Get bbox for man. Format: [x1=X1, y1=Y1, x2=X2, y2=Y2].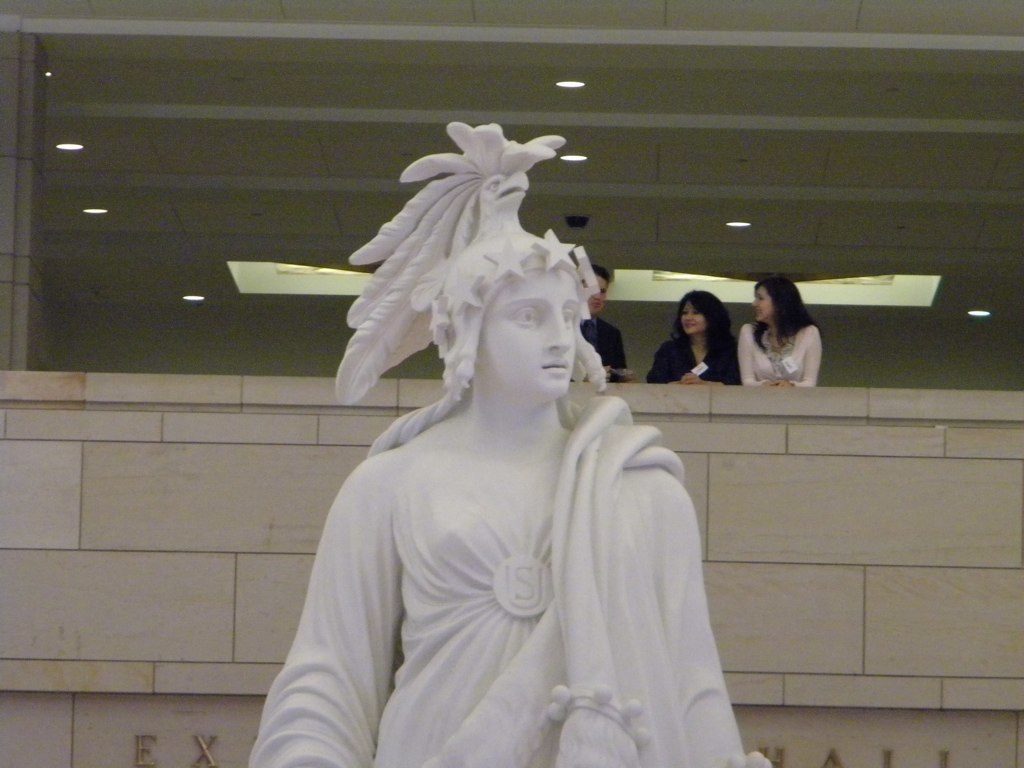
[x1=577, y1=265, x2=629, y2=382].
